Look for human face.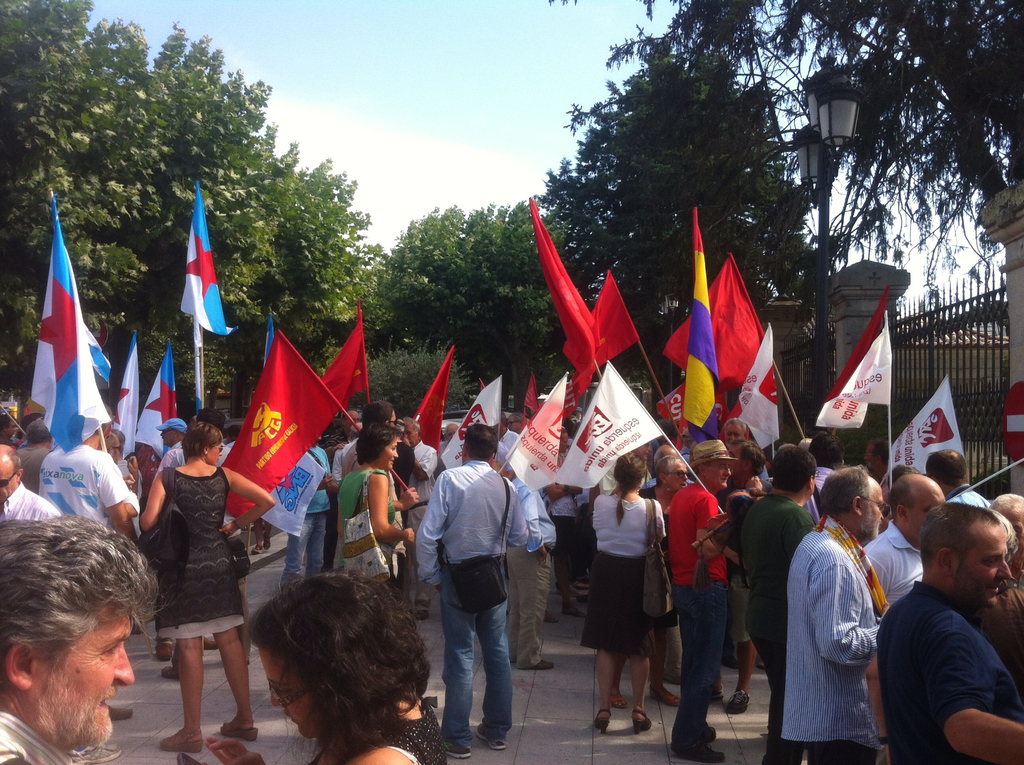
Found: 629, 435, 653, 457.
